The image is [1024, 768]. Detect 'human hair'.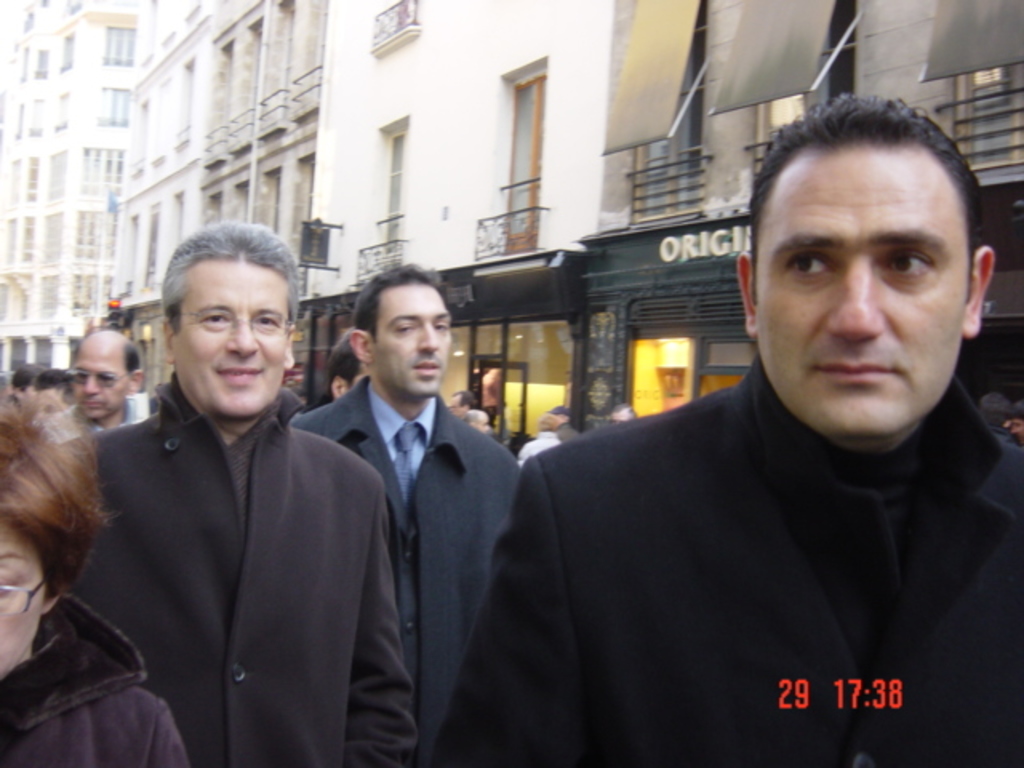
Detection: locate(0, 373, 118, 605).
